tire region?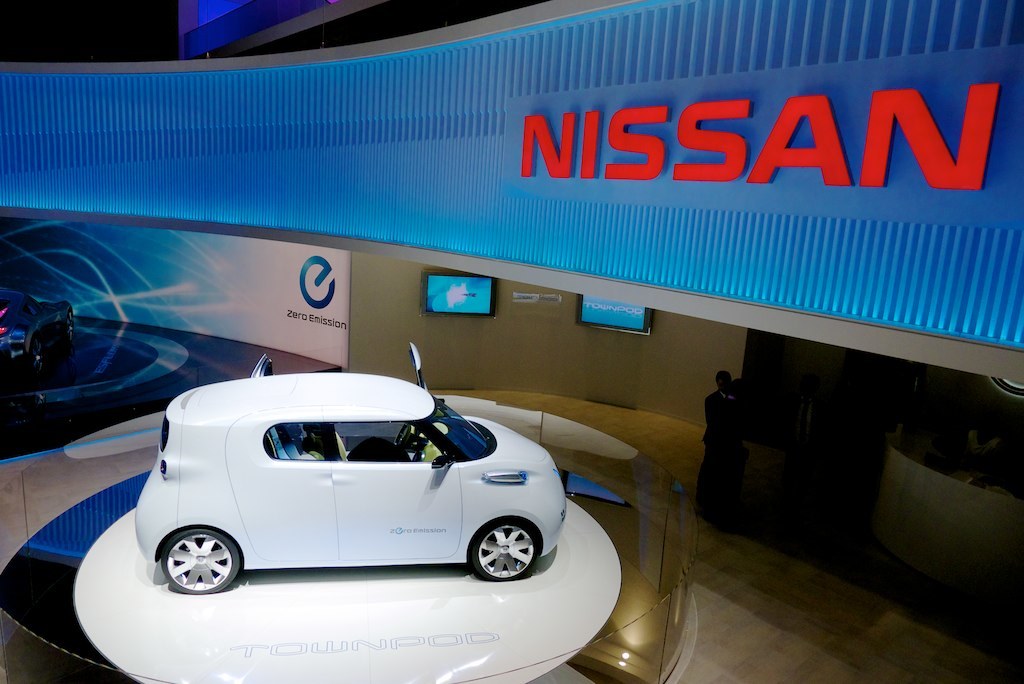
161/522/243/608
